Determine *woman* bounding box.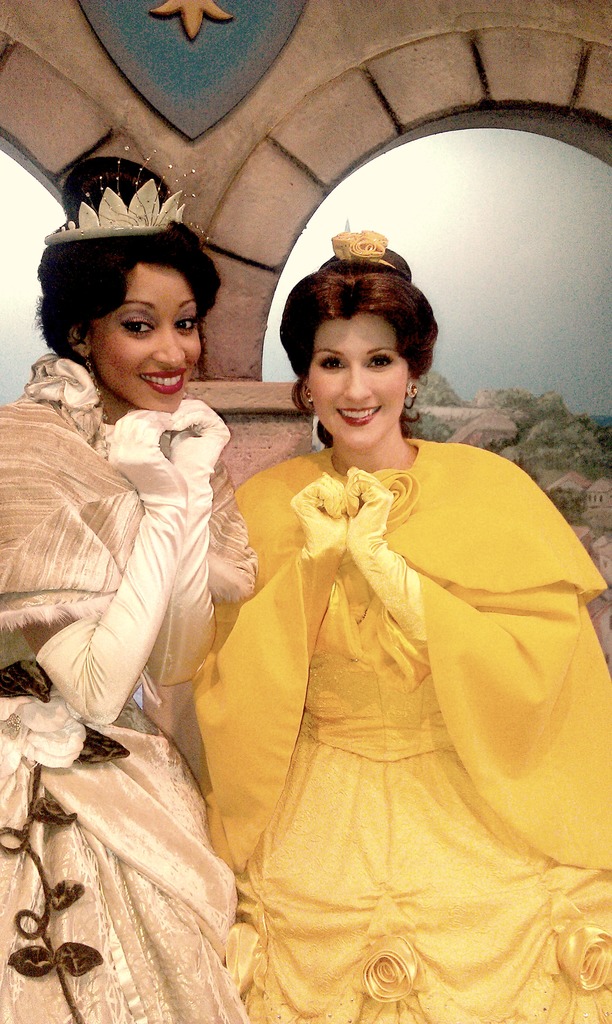
Determined: region(0, 157, 261, 1023).
